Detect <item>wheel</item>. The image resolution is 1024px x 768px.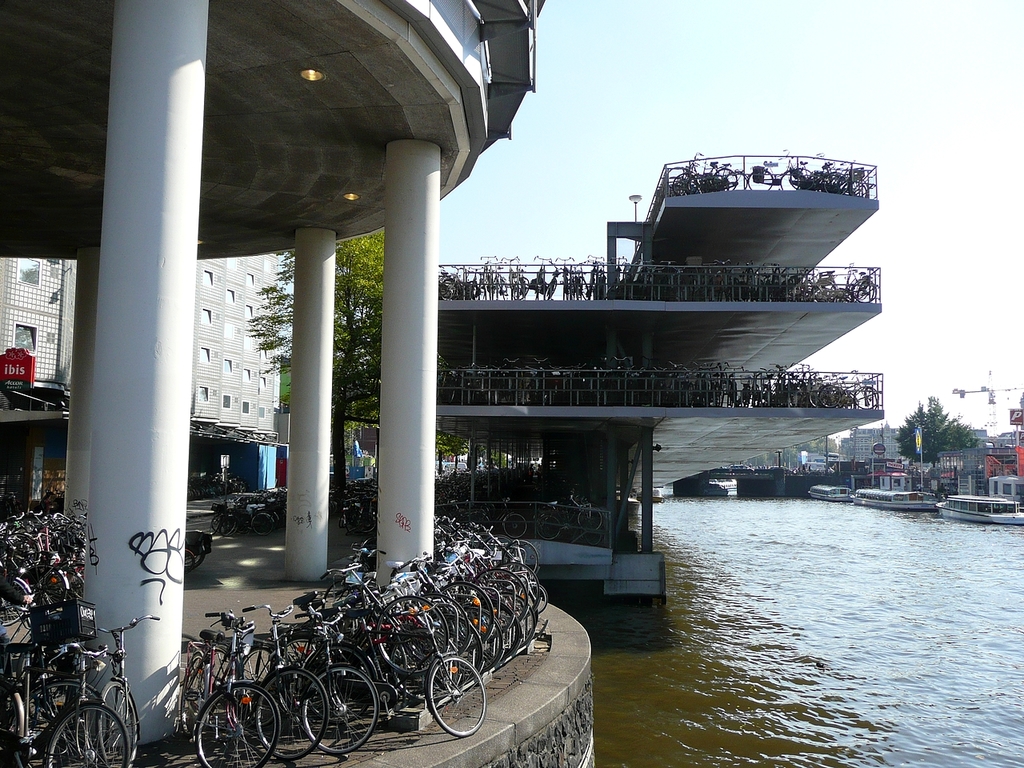
[x1=182, y1=550, x2=194, y2=571].
